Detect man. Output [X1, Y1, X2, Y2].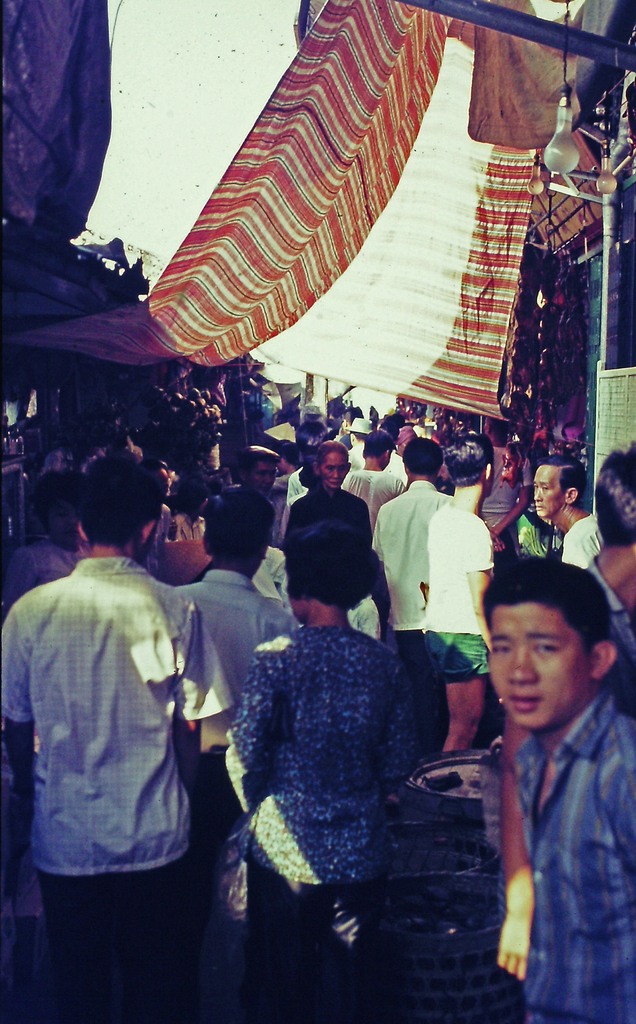
[444, 541, 635, 1023].
